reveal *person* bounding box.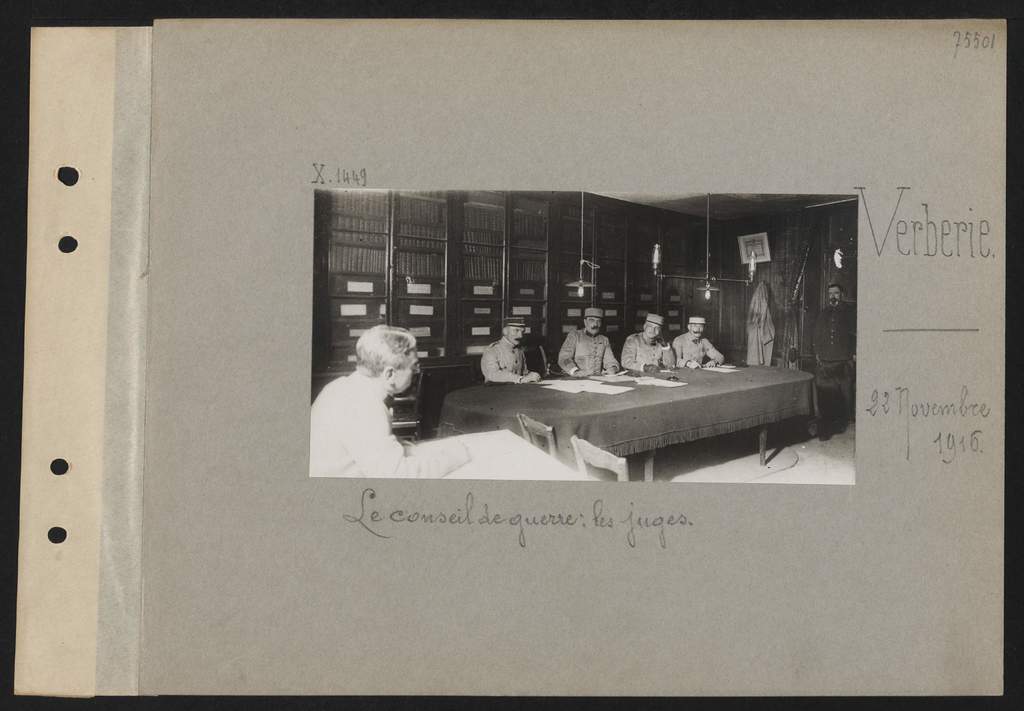
Revealed: {"x1": 618, "y1": 309, "x2": 685, "y2": 377}.
